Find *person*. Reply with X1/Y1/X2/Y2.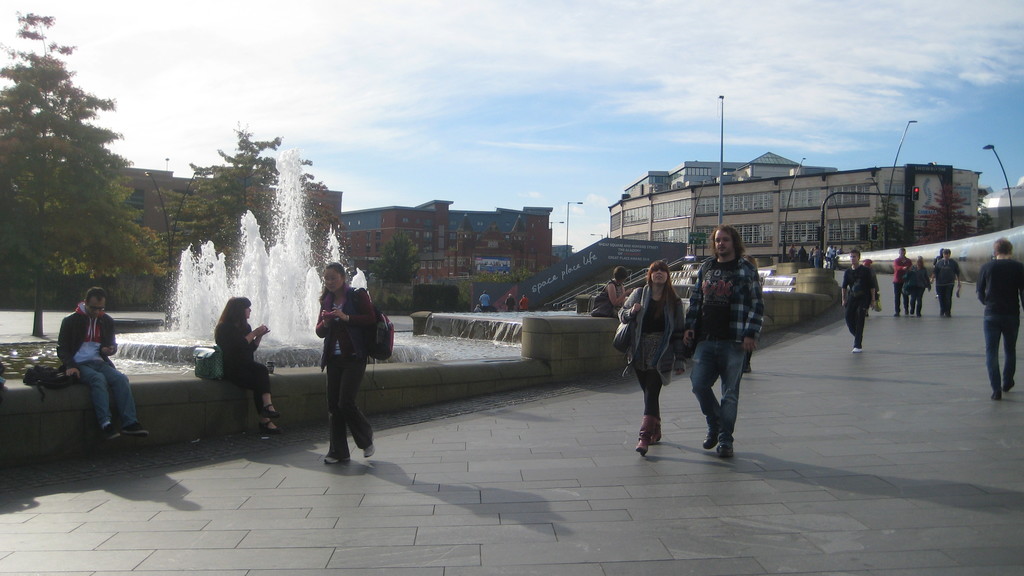
840/246/878/349.
